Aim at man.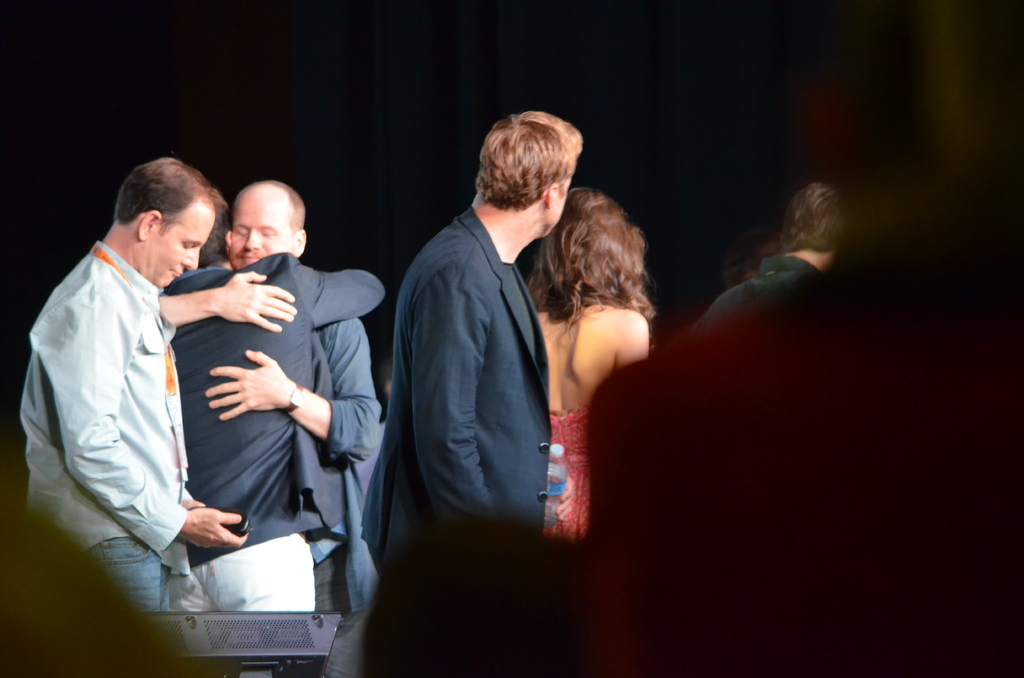
Aimed at 159,177,379,677.
